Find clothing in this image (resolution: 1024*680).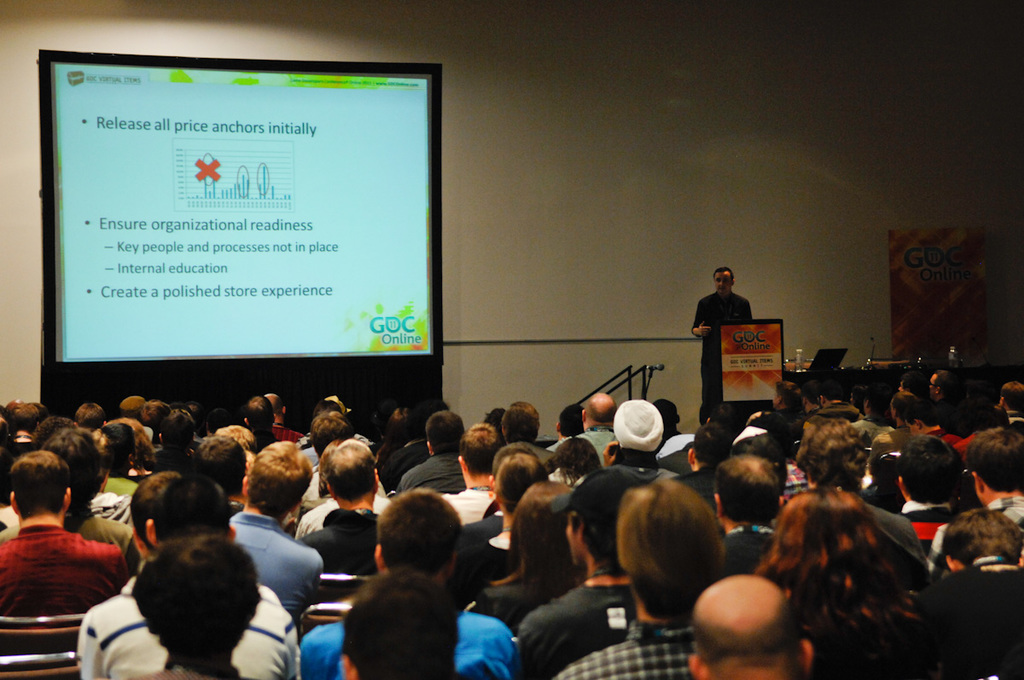
left=488, top=559, right=595, bottom=629.
